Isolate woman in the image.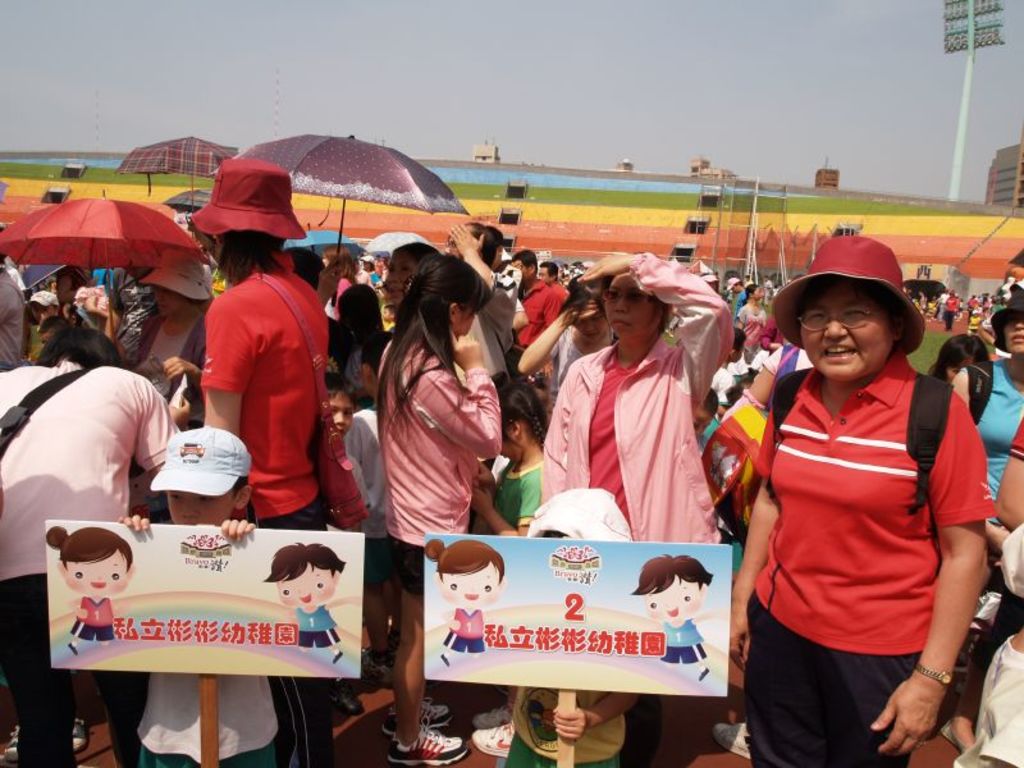
Isolated region: <region>513, 274, 617, 425</region>.
